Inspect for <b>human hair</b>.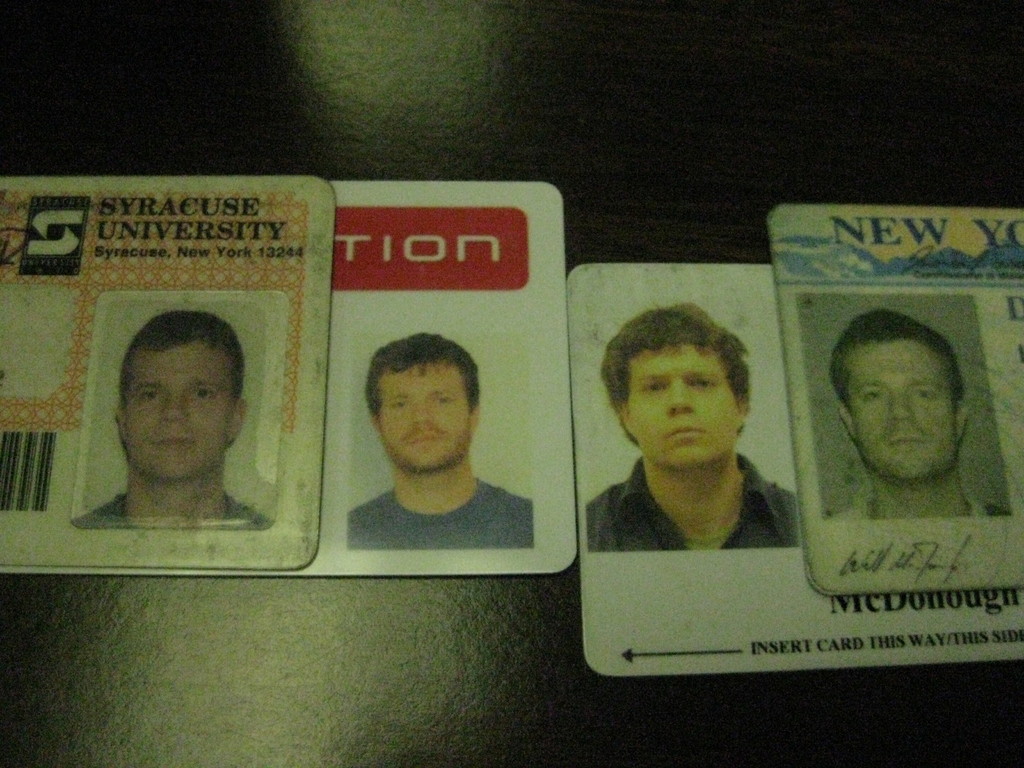
Inspection: {"left": 830, "top": 307, "right": 963, "bottom": 409}.
